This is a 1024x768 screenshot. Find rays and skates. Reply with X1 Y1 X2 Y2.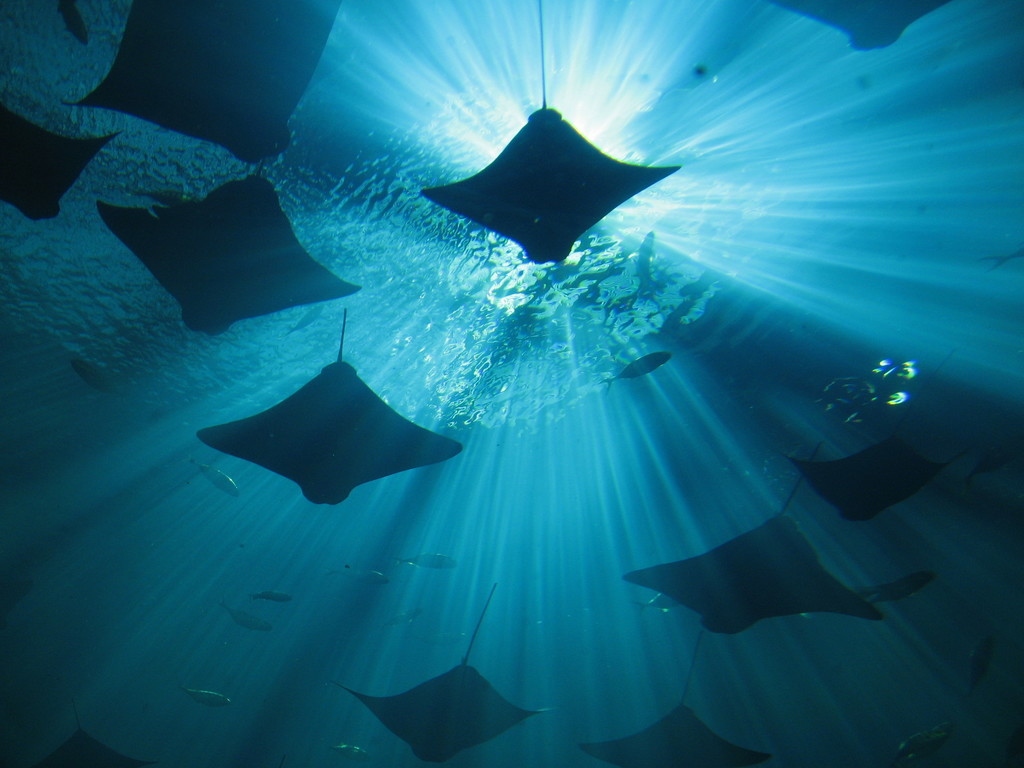
58 0 345 173.
